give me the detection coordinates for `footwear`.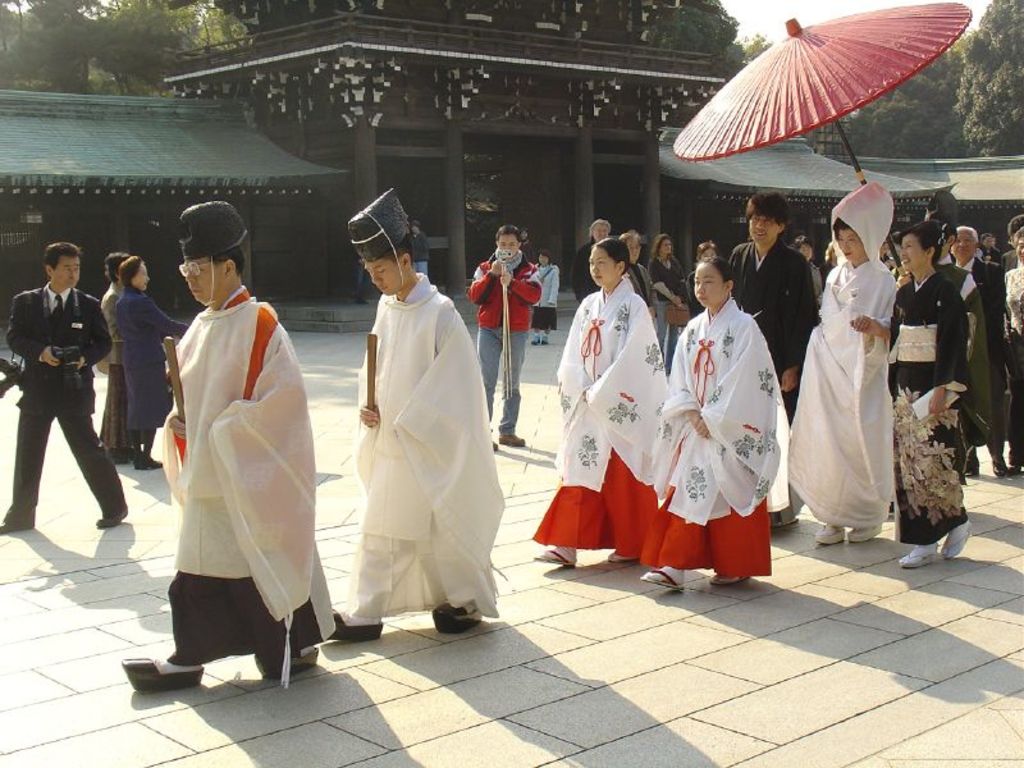
[left=120, top=654, right=205, bottom=695].
